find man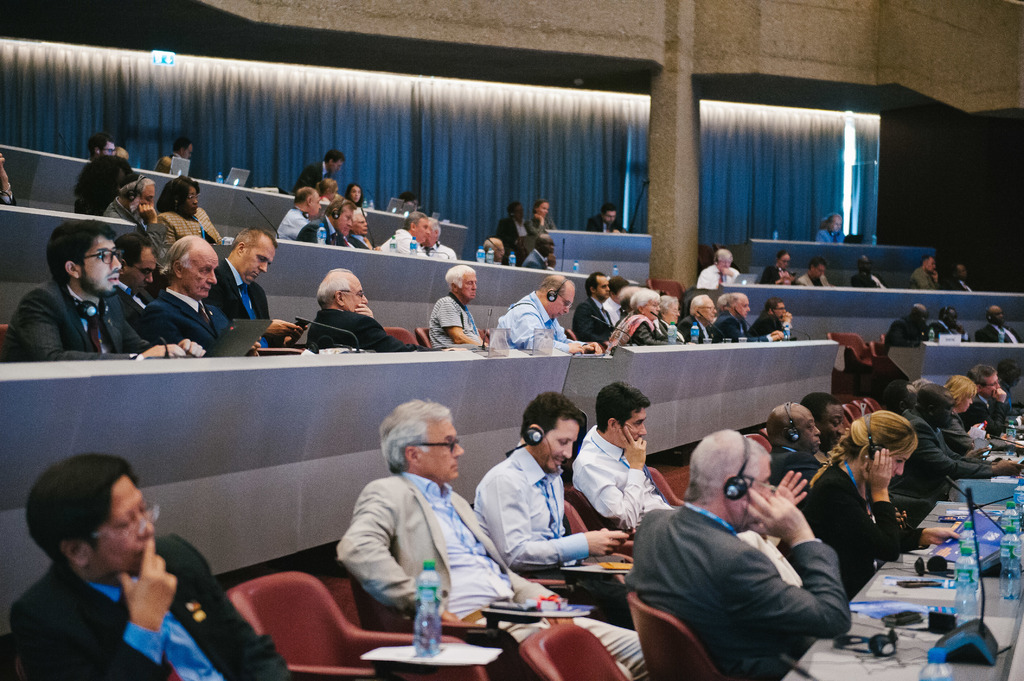
[905, 373, 1021, 545]
